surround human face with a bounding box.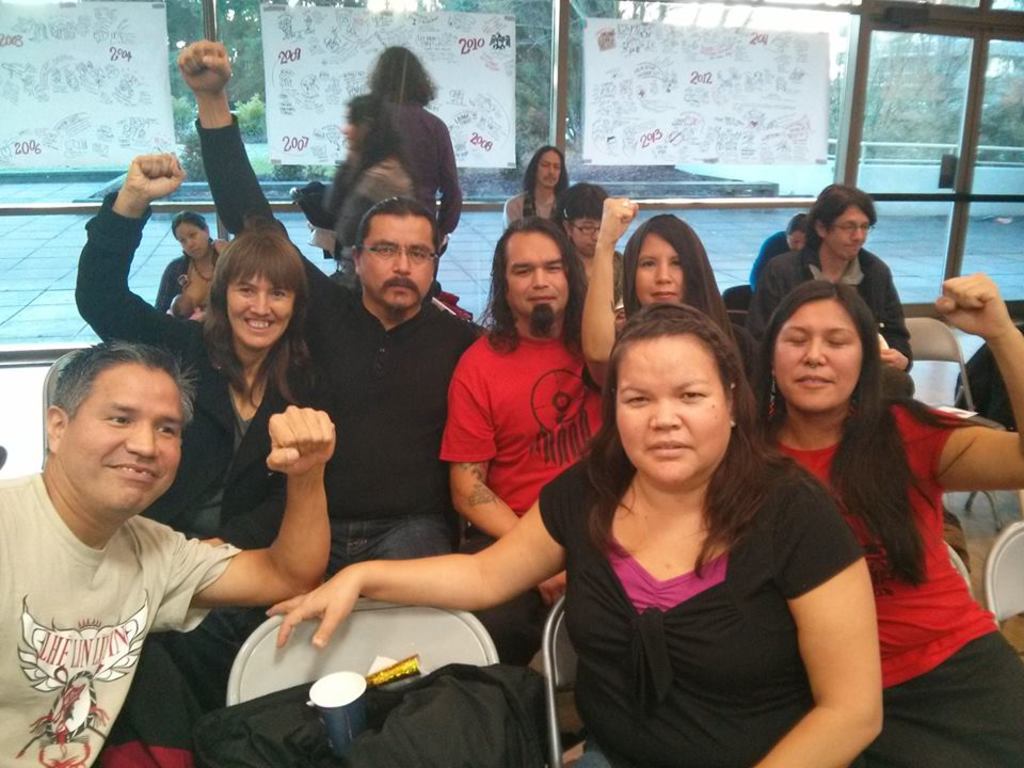
503/234/569/318.
